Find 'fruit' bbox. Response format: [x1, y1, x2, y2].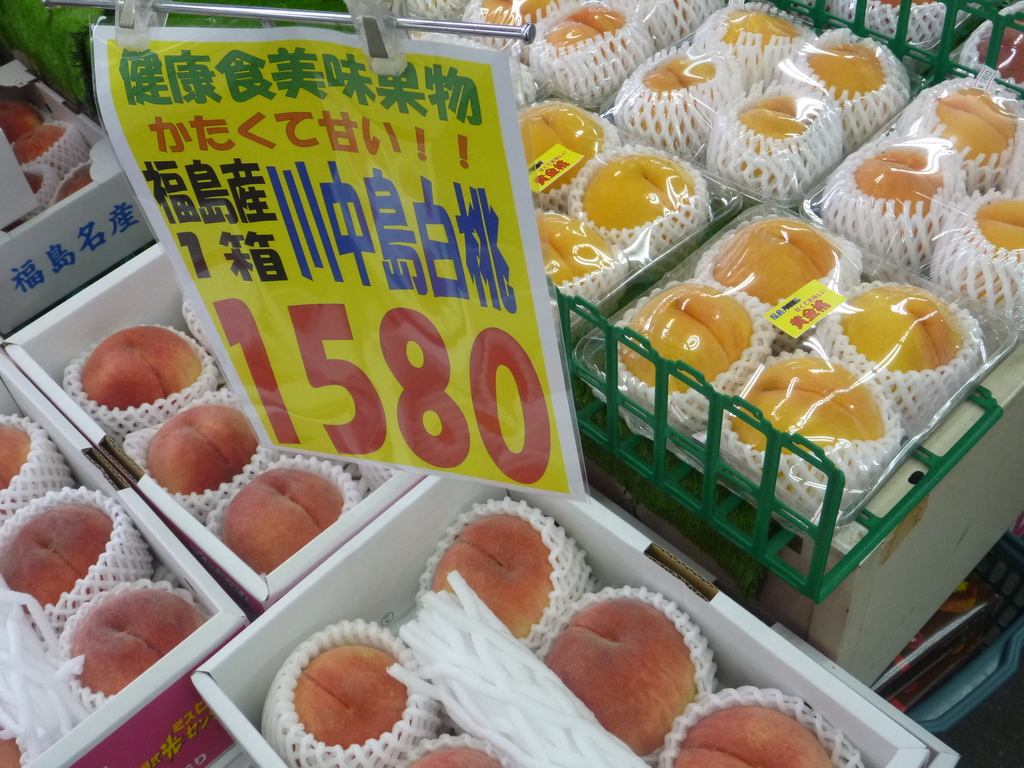
[816, 286, 970, 435].
